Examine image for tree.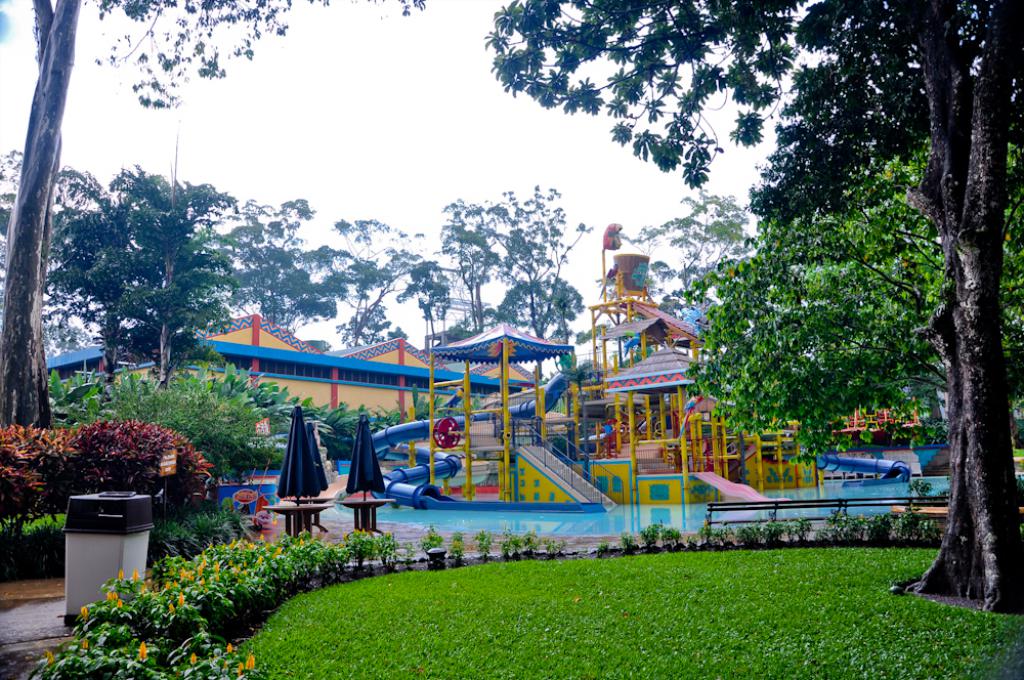
Examination result: select_region(331, 305, 407, 351).
